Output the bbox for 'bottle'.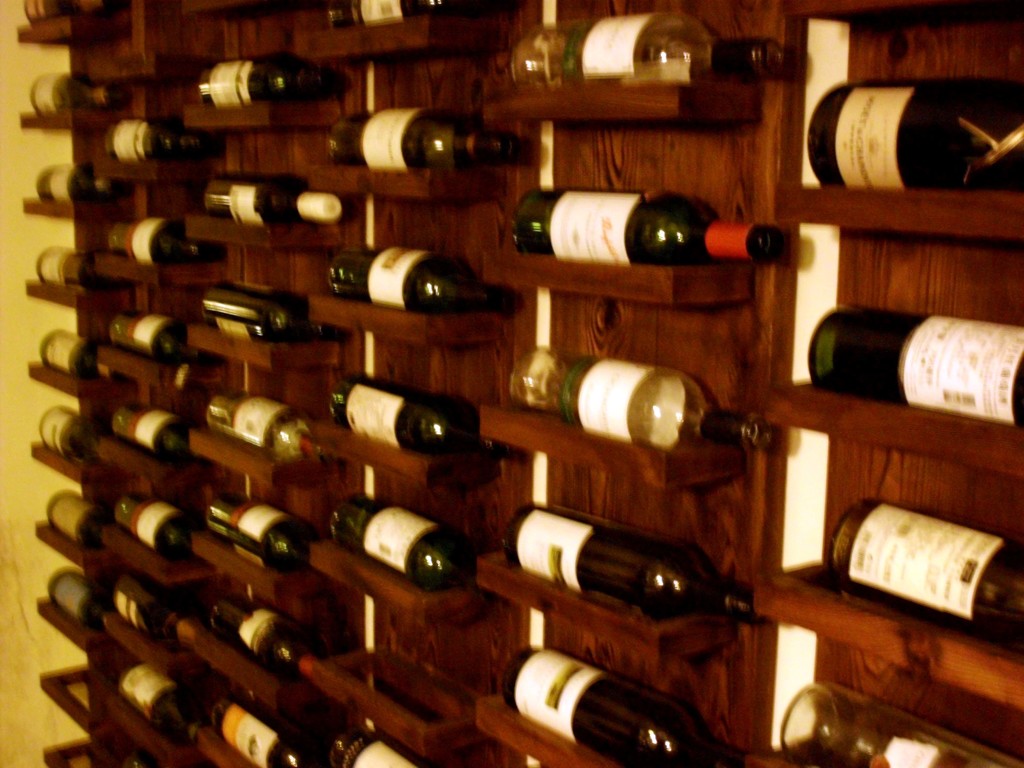
bbox(325, 111, 521, 180).
